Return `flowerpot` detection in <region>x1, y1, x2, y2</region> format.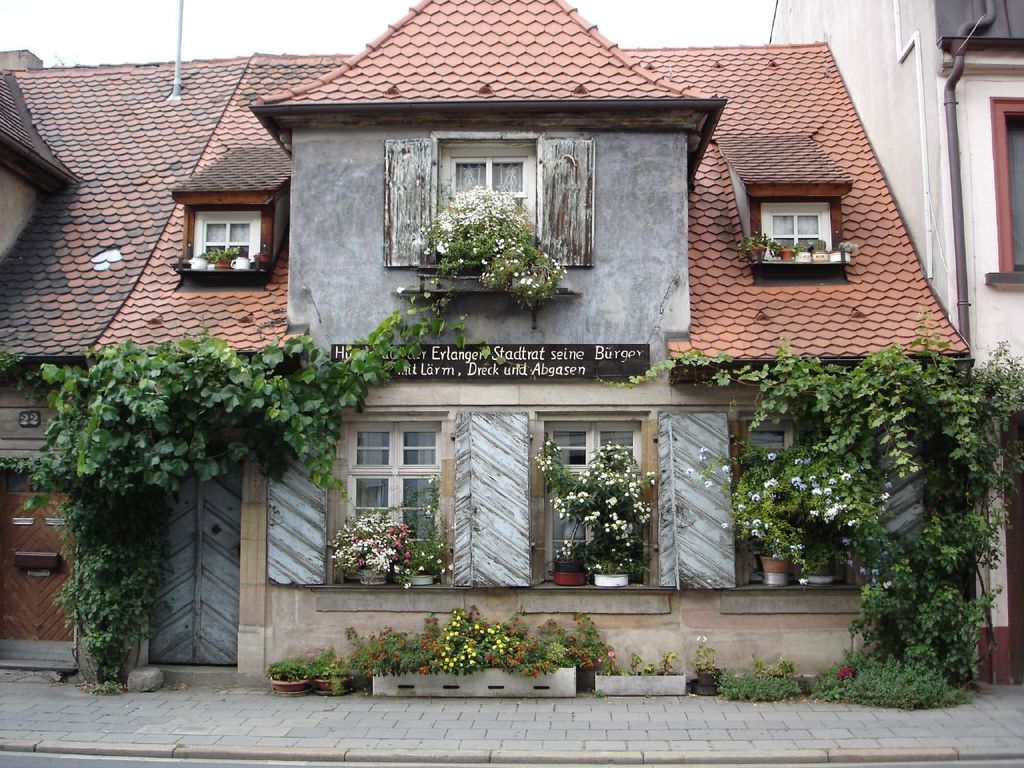
<region>313, 678, 351, 694</region>.
